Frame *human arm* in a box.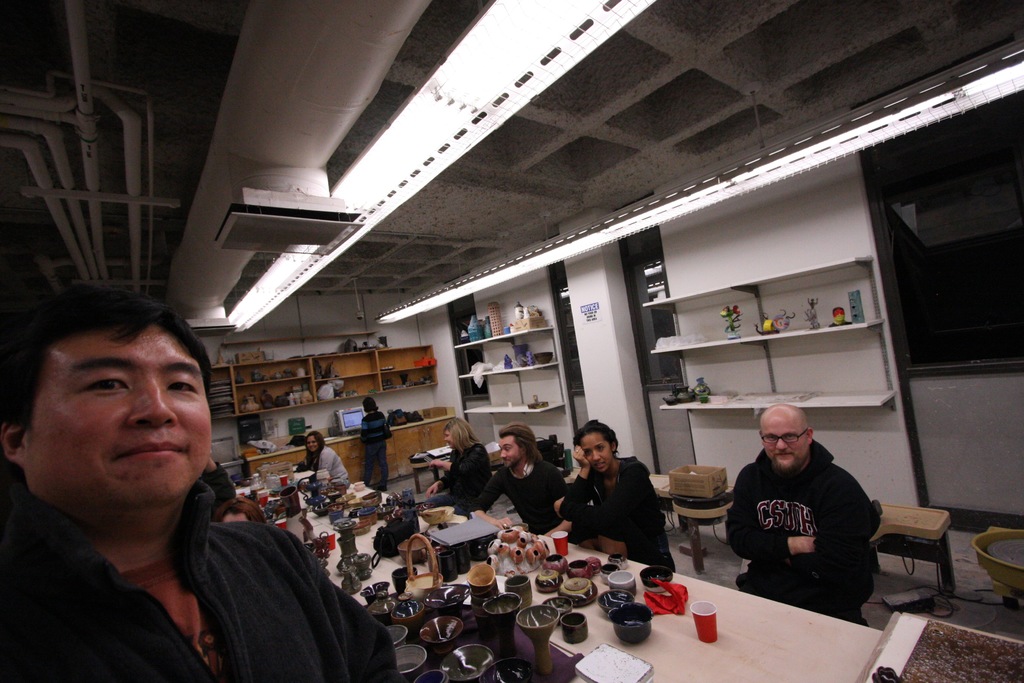
box(422, 444, 486, 494).
